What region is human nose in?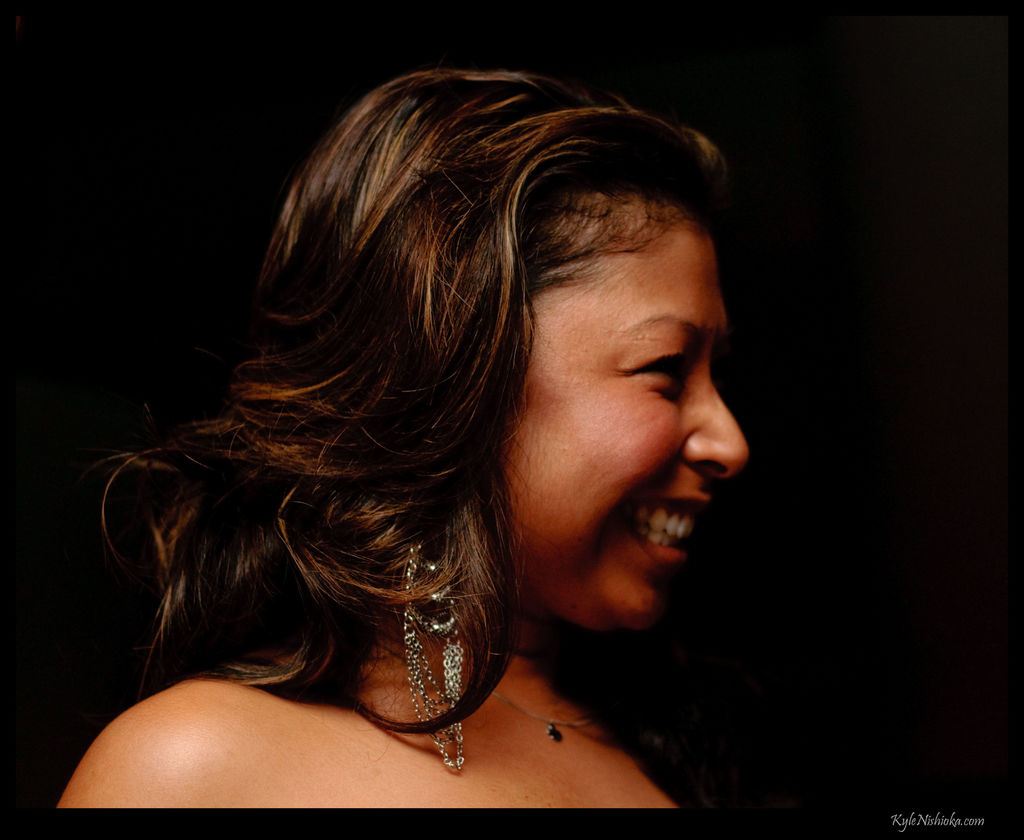
676, 366, 753, 483.
